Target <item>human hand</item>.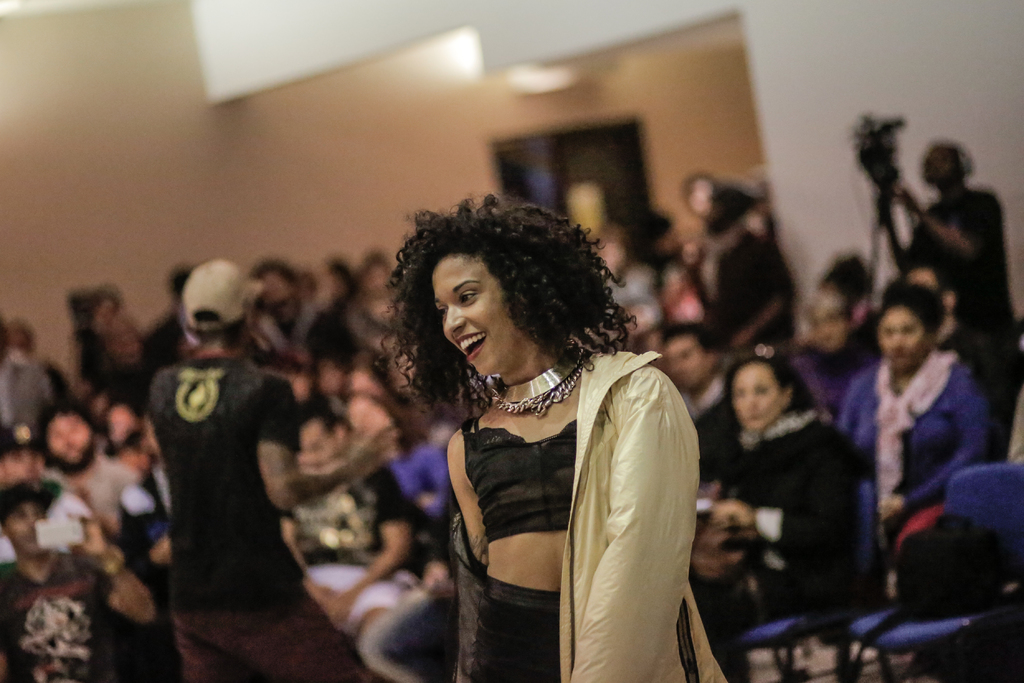
Target region: region(892, 181, 920, 214).
